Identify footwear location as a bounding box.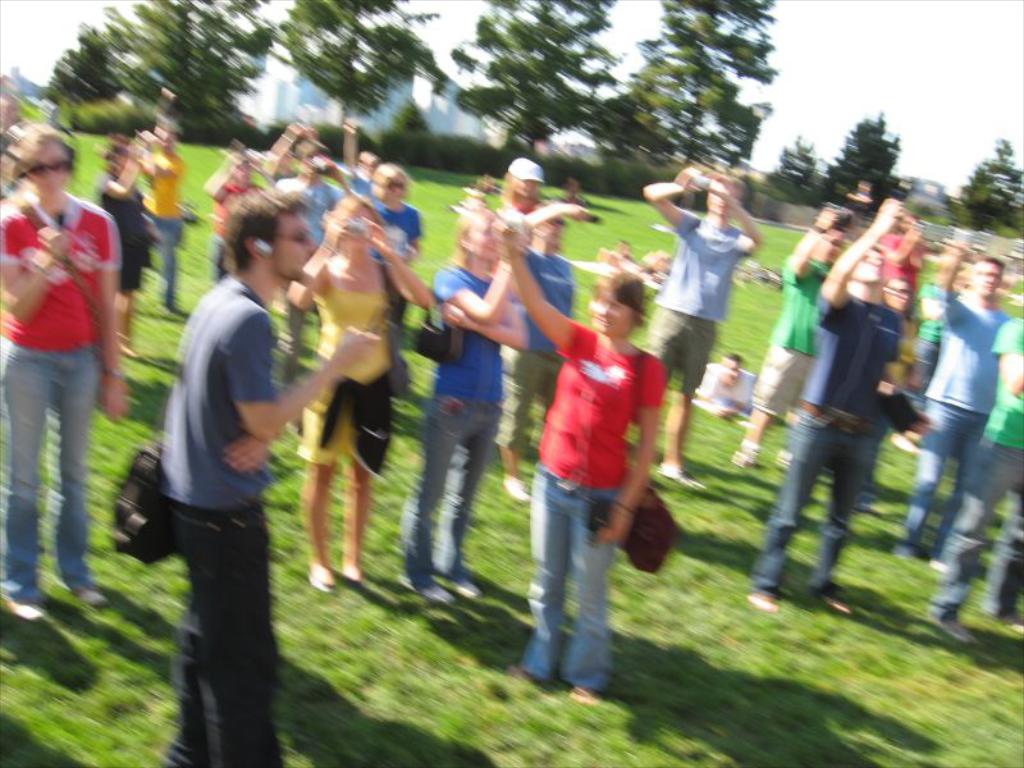
bbox=[667, 468, 708, 490].
